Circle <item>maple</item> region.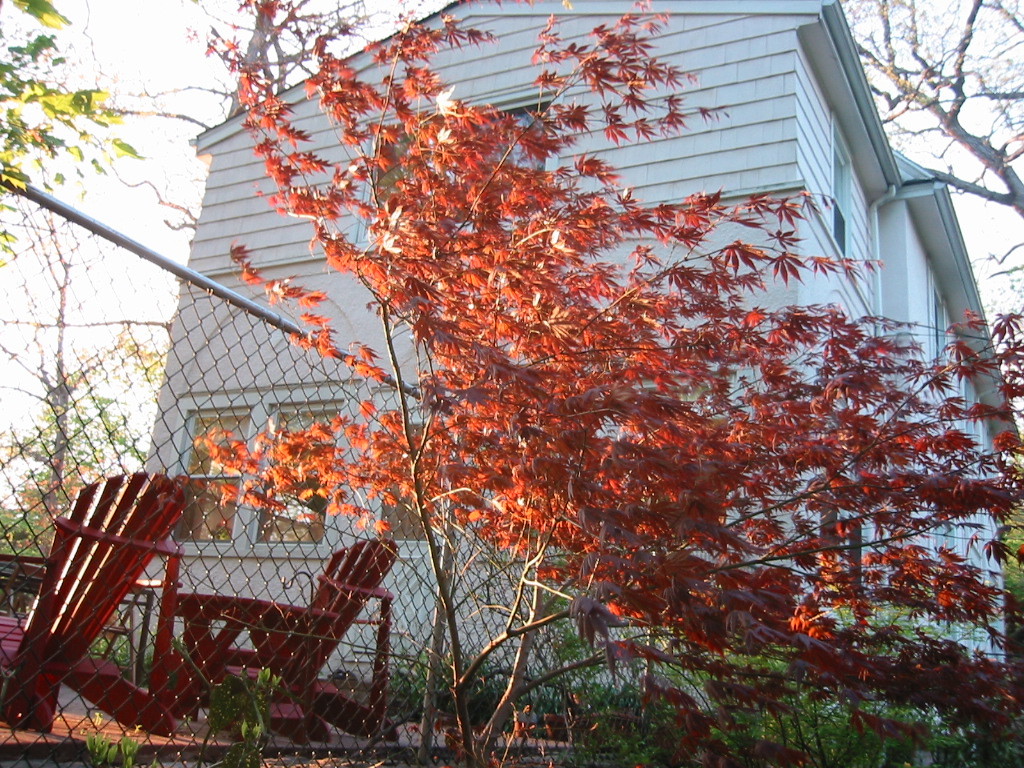
Region: l=192, t=0, r=1023, b=767.
